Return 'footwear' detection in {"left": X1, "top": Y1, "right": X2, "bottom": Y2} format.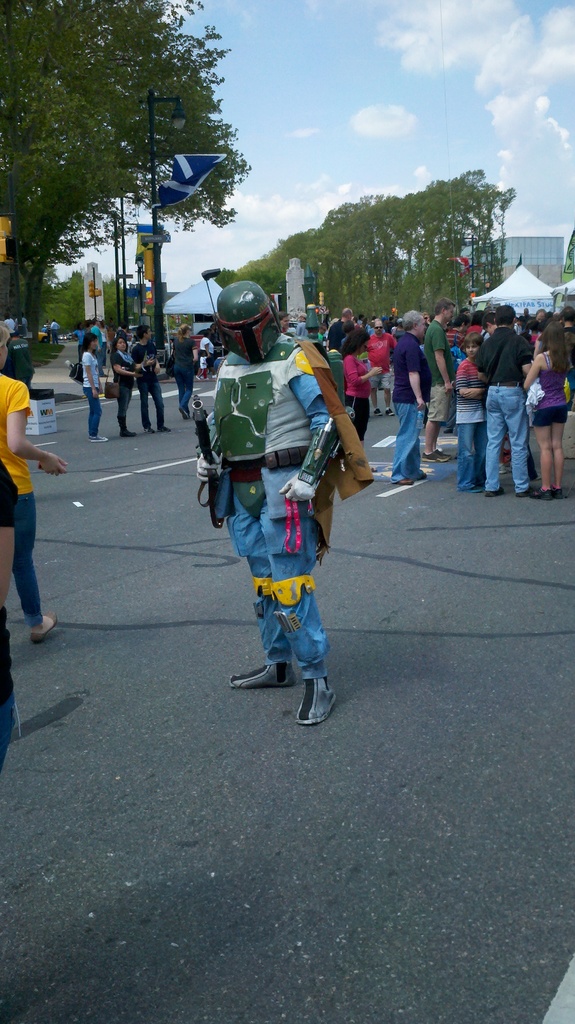
{"left": 30, "top": 604, "right": 60, "bottom": 646}.
